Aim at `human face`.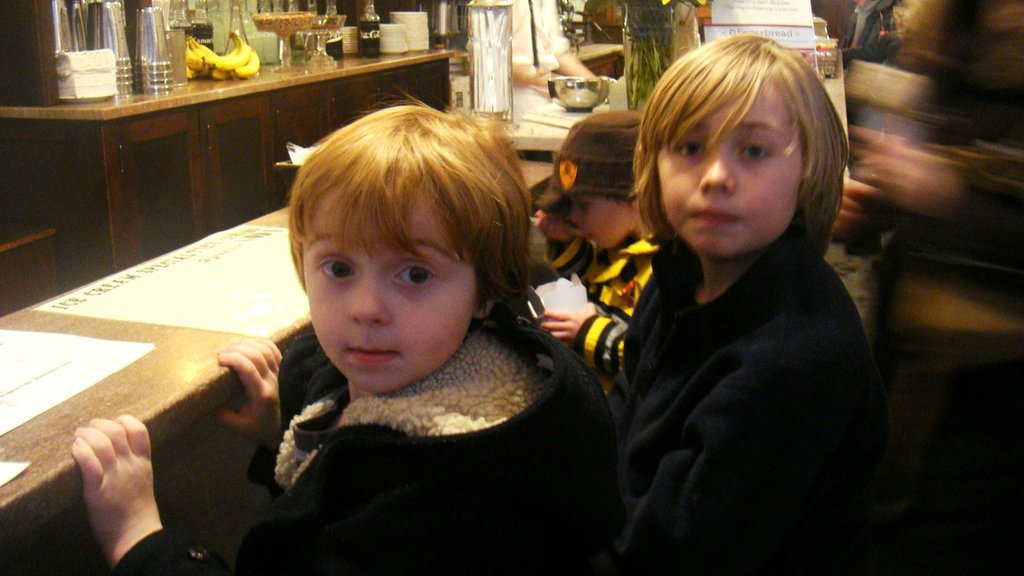
Aimed at (300, 182, 468, 392).
